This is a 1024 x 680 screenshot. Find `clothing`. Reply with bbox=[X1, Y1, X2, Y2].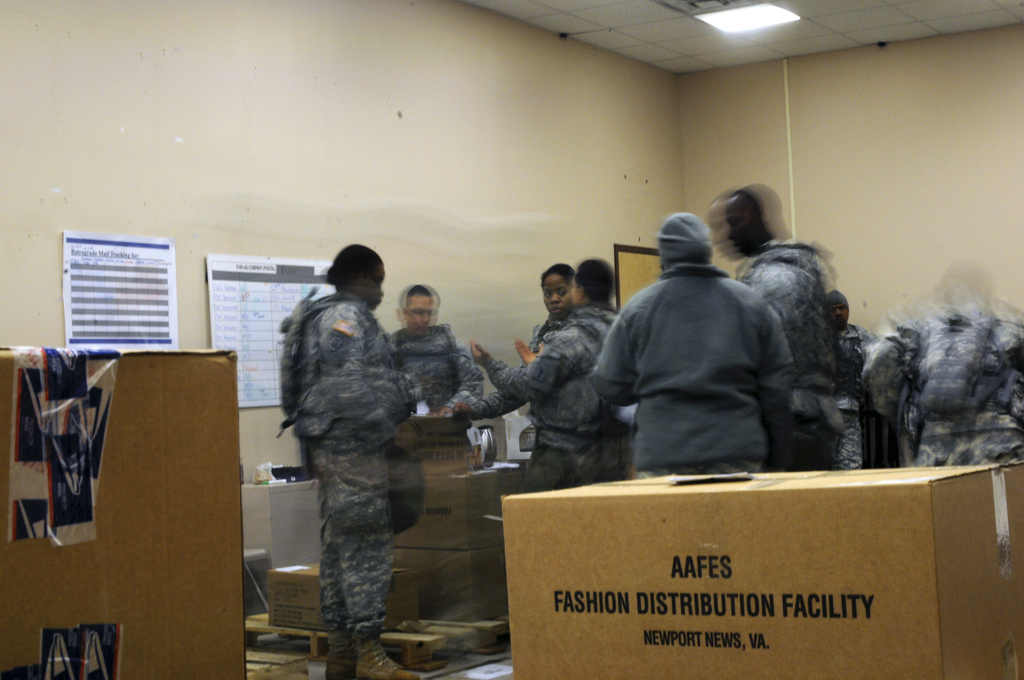
bbox=[387, 321, 489, 413].
